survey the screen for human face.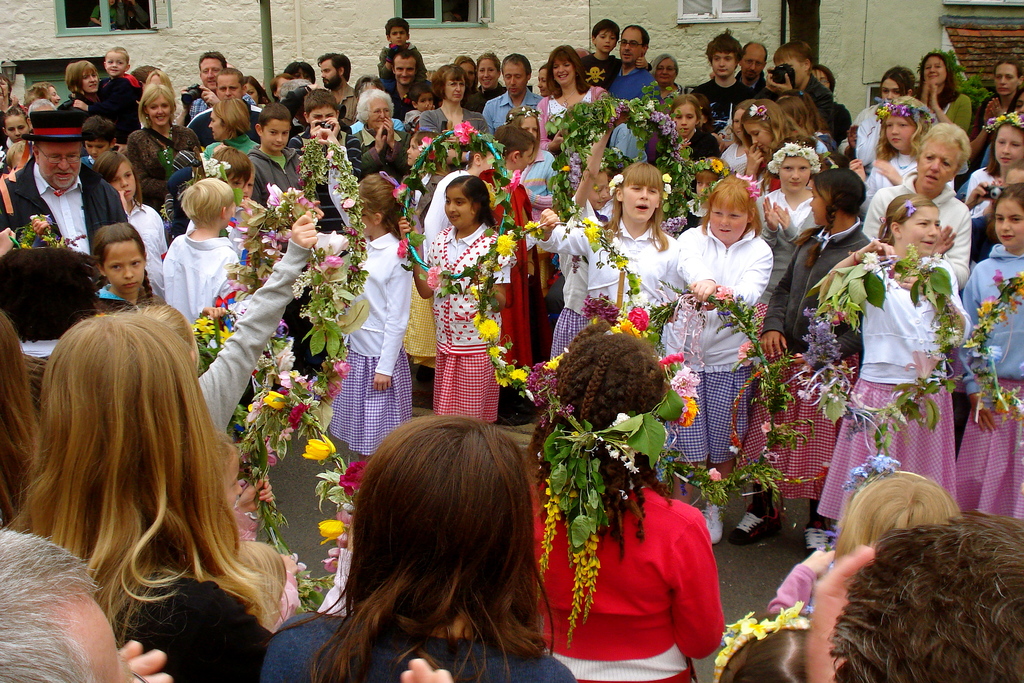
Survey found: BBox(994, 124, 1023, 167).
